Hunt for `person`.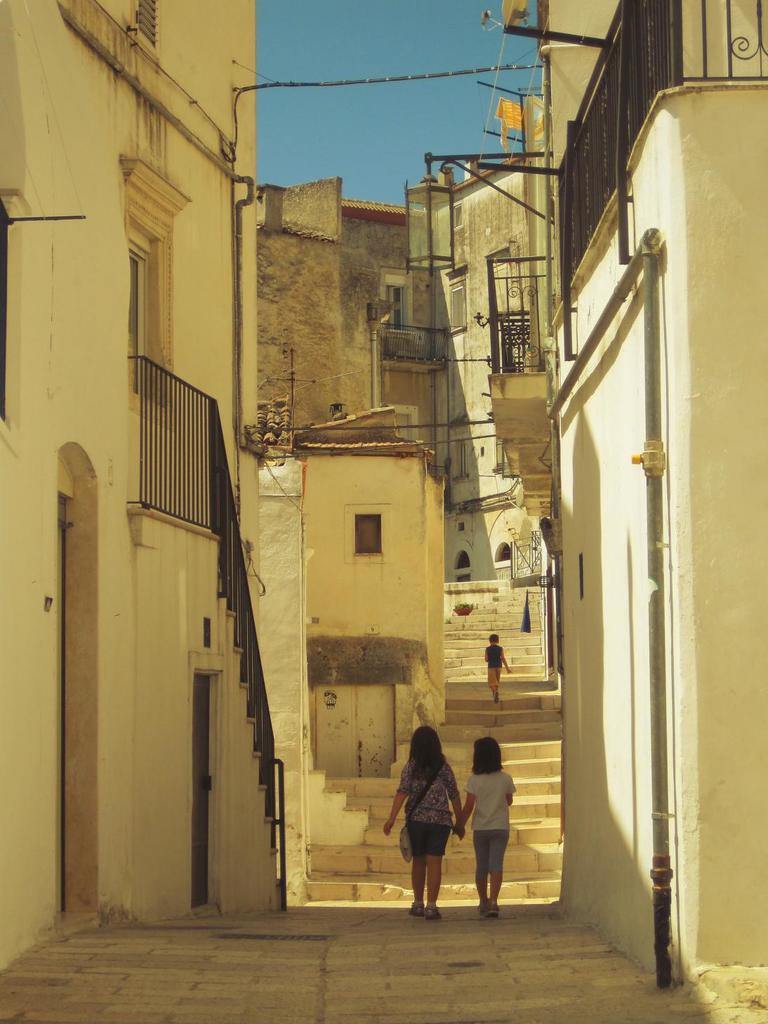
Hunted down at detection(387, 721, 465, 915).
